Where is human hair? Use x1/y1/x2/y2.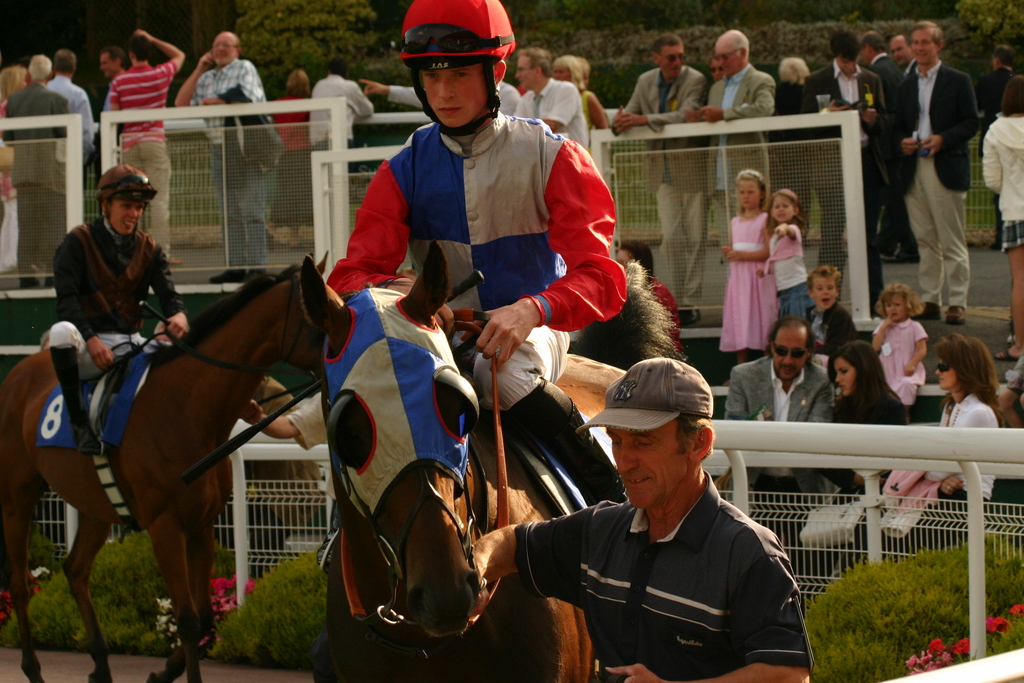
106/197/115/208.
